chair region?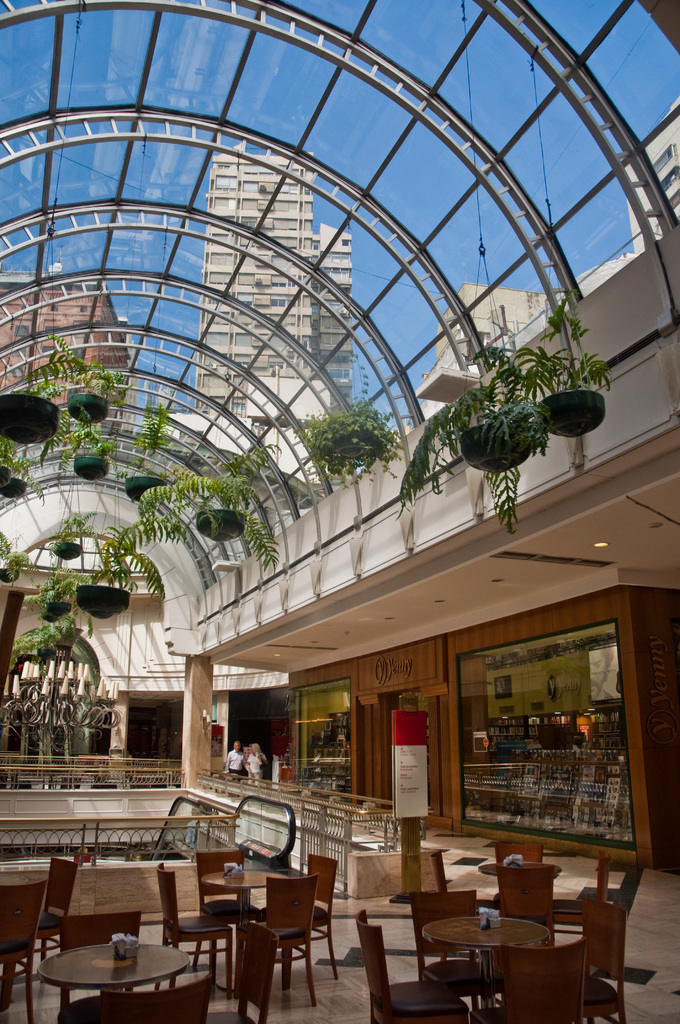
BBox(497, 840, 546, 870)
